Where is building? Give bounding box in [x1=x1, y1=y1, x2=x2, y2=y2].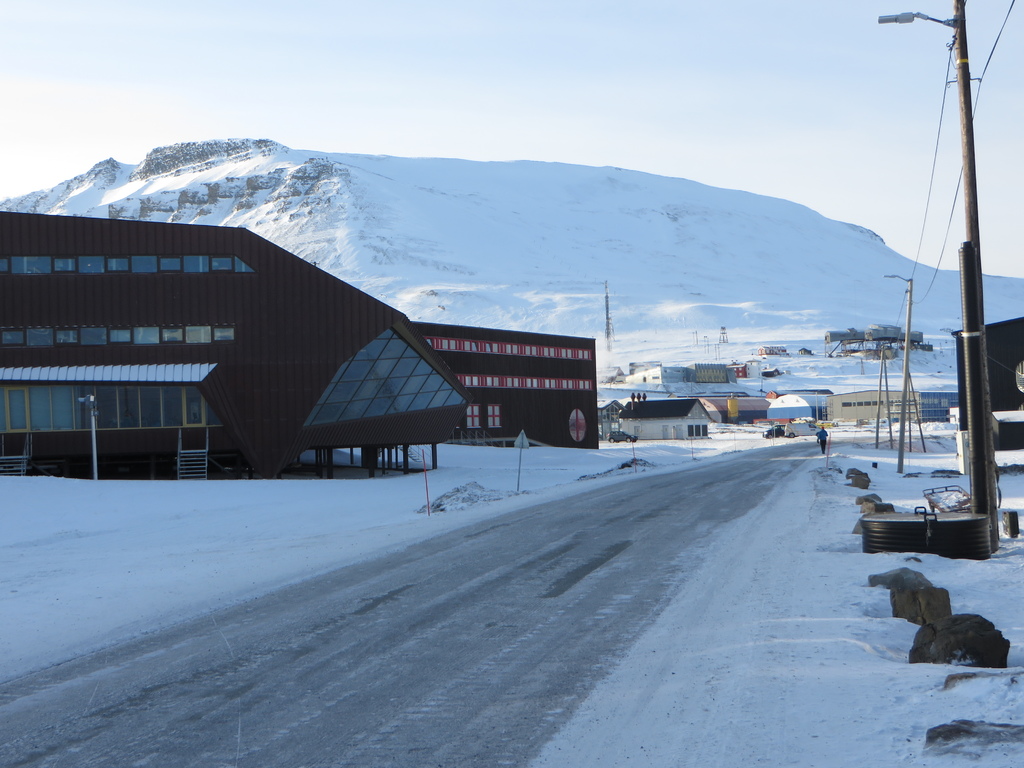
[x1=0, y1=212, x2=469, y2=483].
